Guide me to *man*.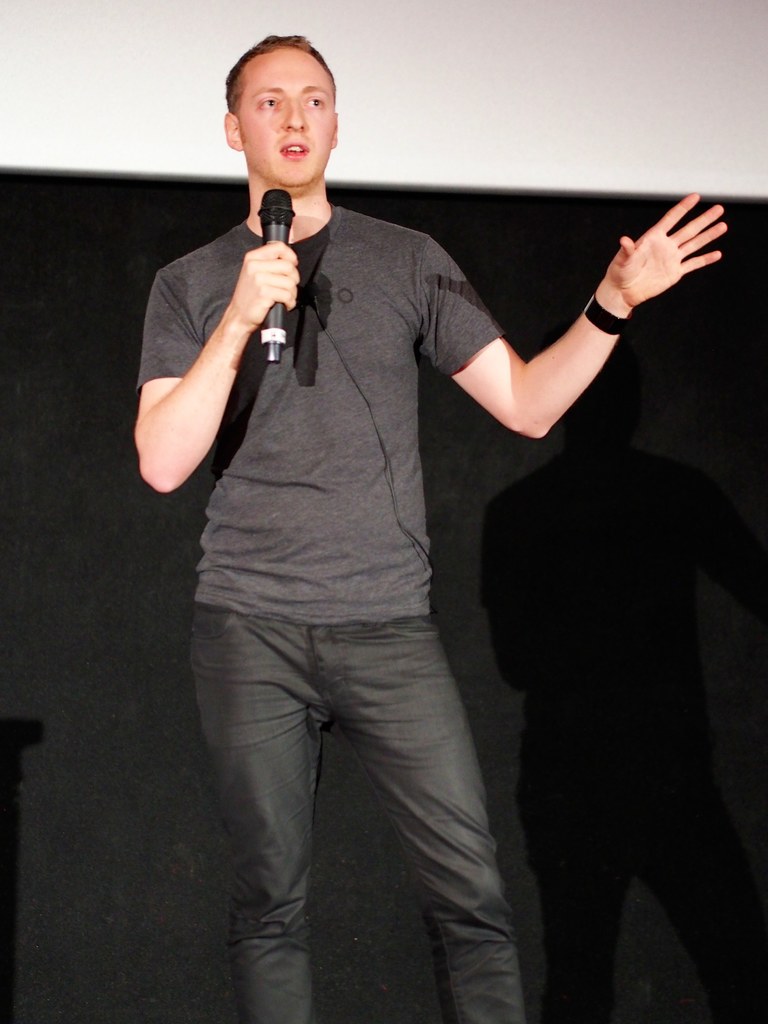
Guidance: bbox=[134, 31, 727, 1023].
